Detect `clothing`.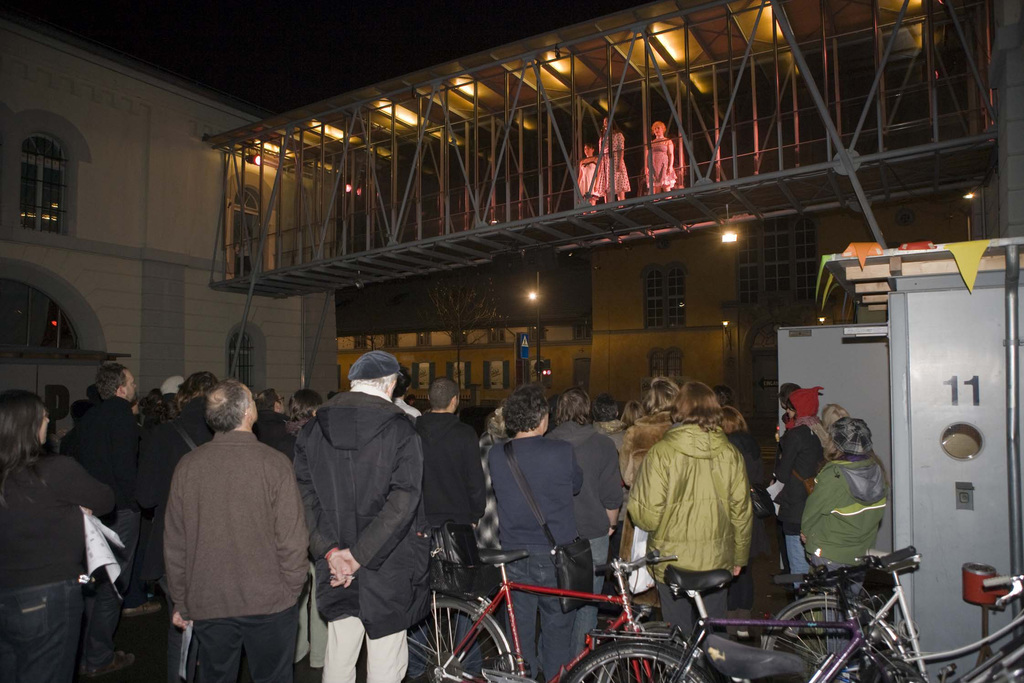
Detected at 633, 404, 777, 620.
